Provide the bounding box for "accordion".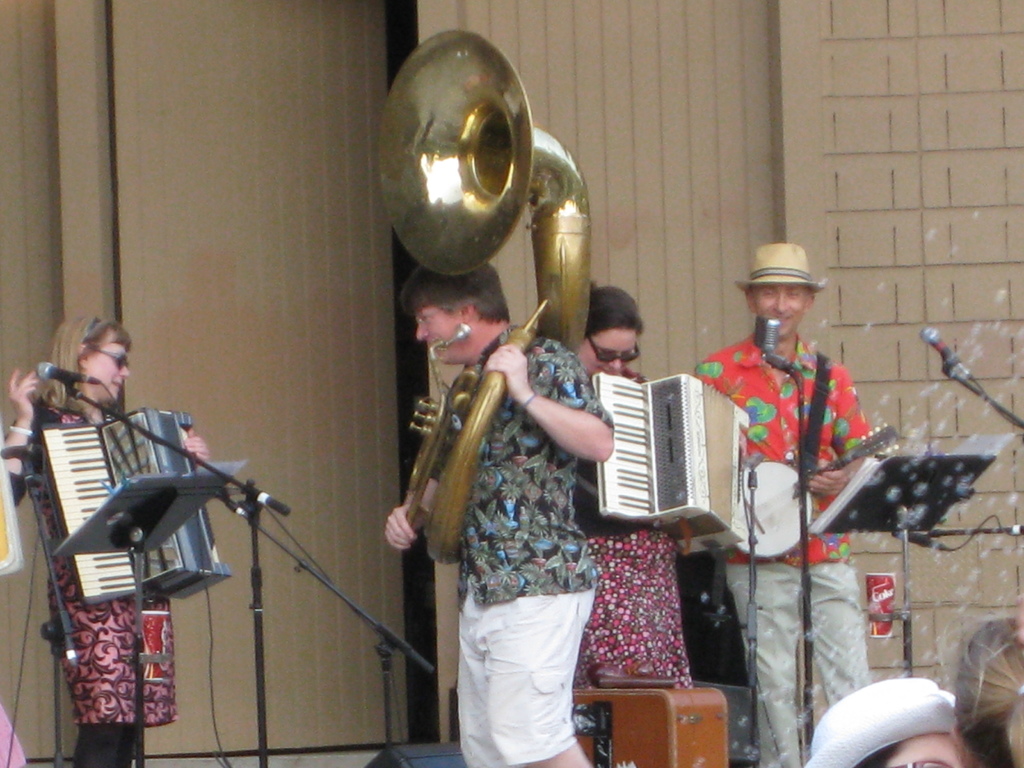
578/363/740/554.
